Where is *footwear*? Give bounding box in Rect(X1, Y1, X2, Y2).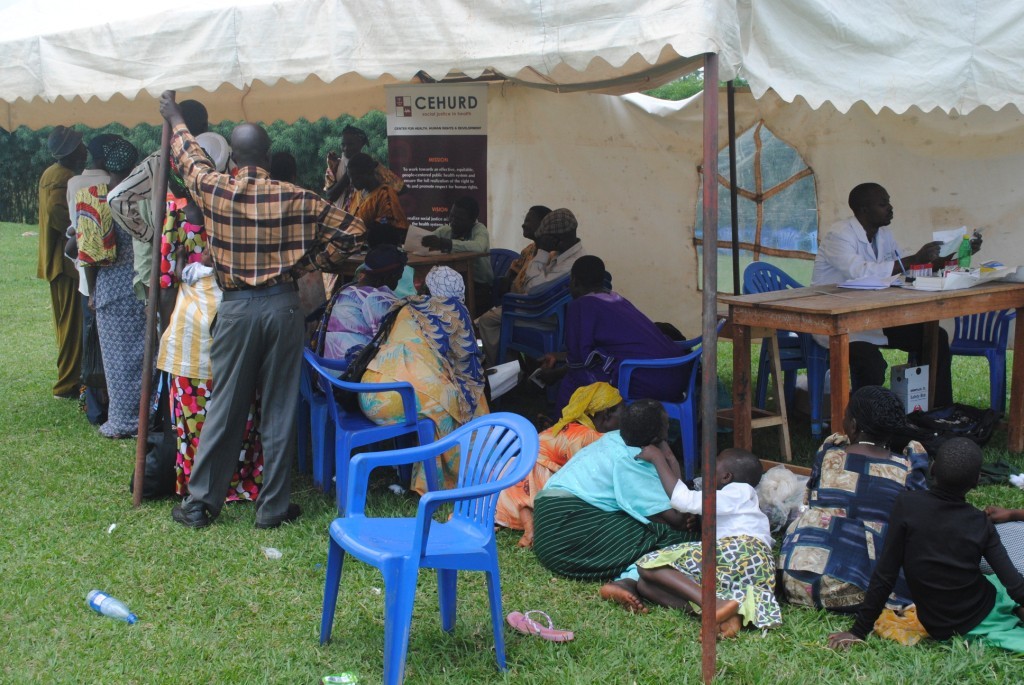
Rect(257, 505, 300, 533).
